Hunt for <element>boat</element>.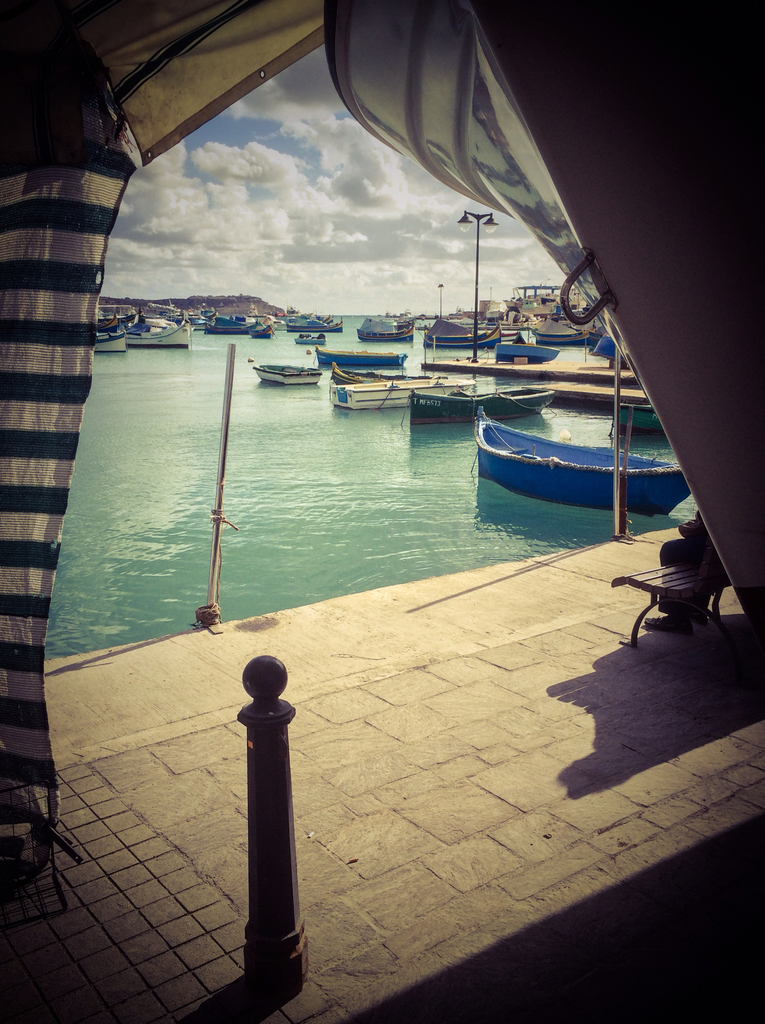
Hunted down at bbox=[88, 318, 129, 353].
